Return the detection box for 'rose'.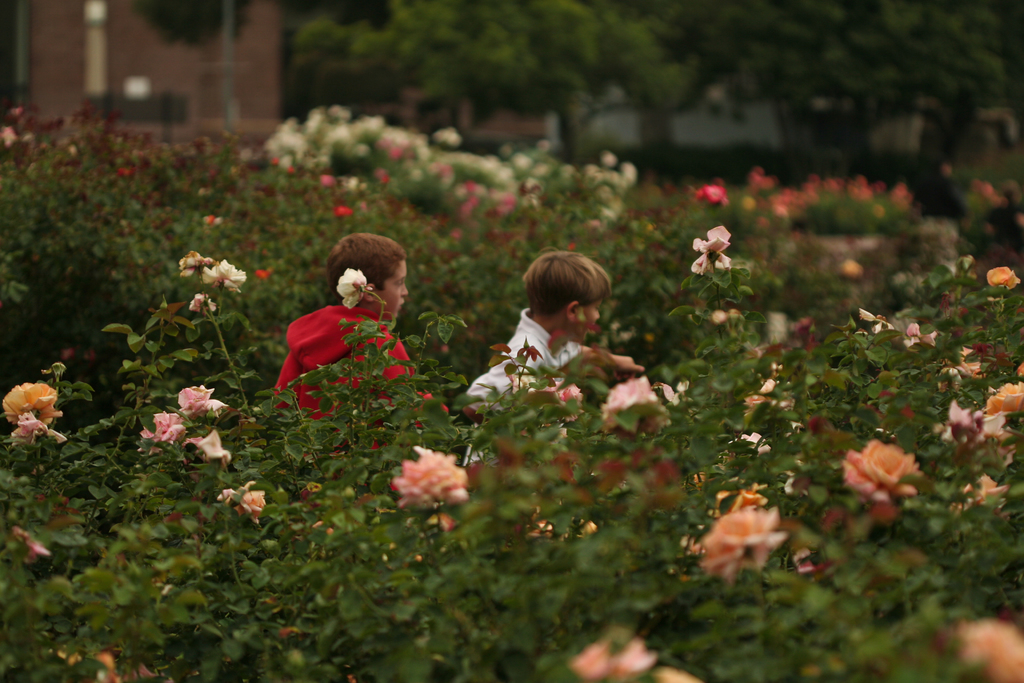
BBox(336, 268, 366, 310).
